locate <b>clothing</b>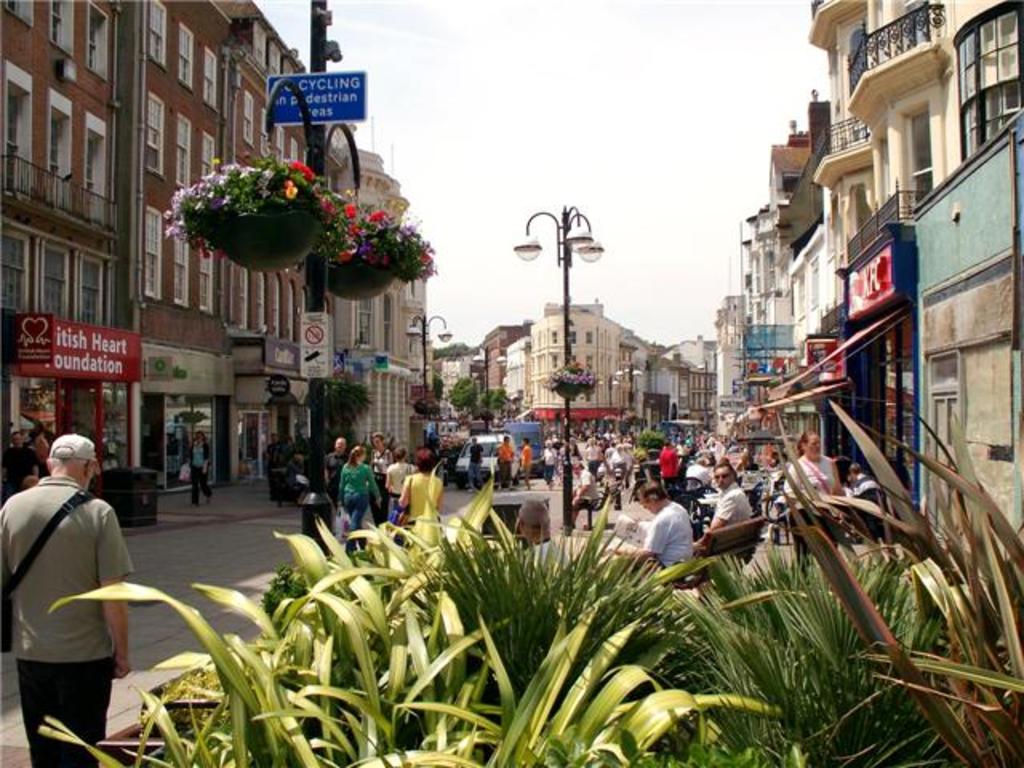
box=[8, 427, 139, 746]
